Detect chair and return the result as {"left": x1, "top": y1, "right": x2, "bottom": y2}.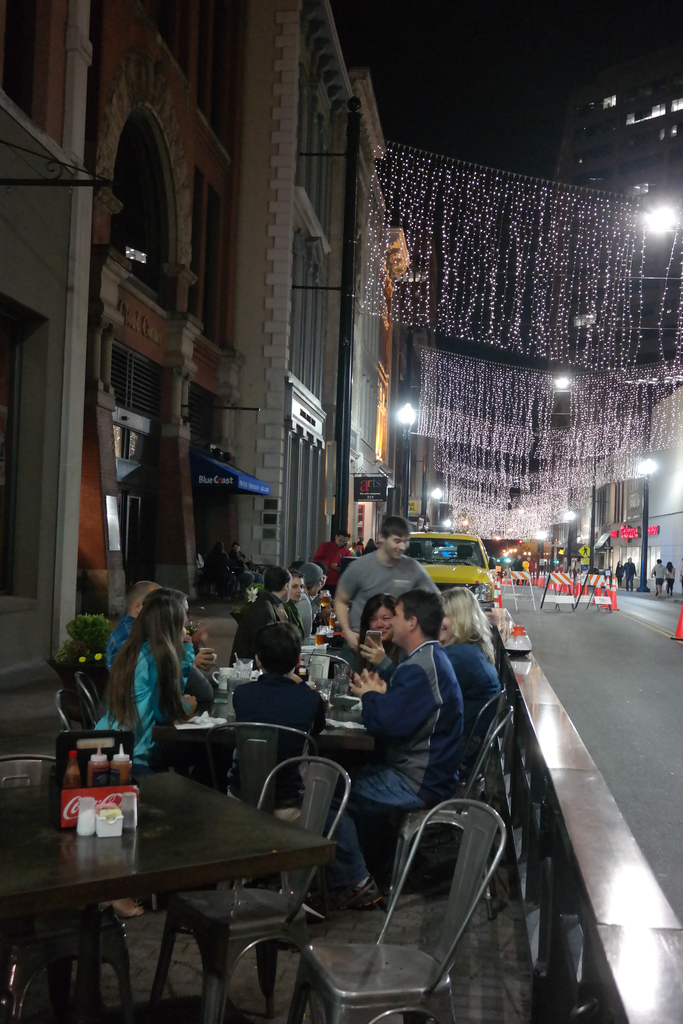
{"left": 208, "top": 728, "right": 325, "bottom": 814}.
